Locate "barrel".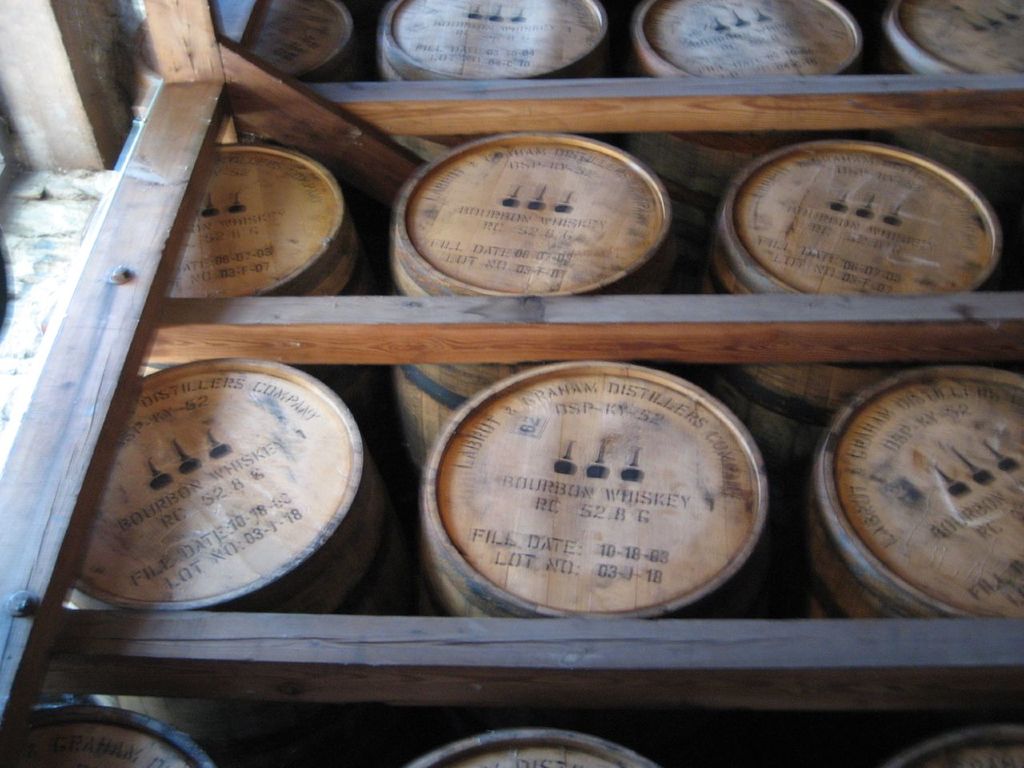
Bounding box: Rect(378, 0, 628, 147).
